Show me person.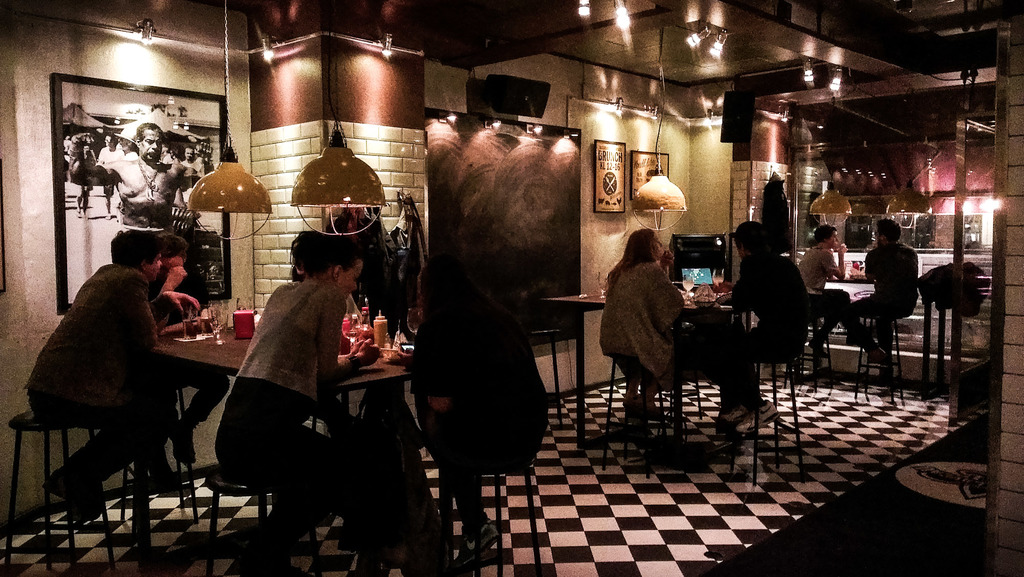
person is here: [left=794, top=220, right=882, bottom=358].
